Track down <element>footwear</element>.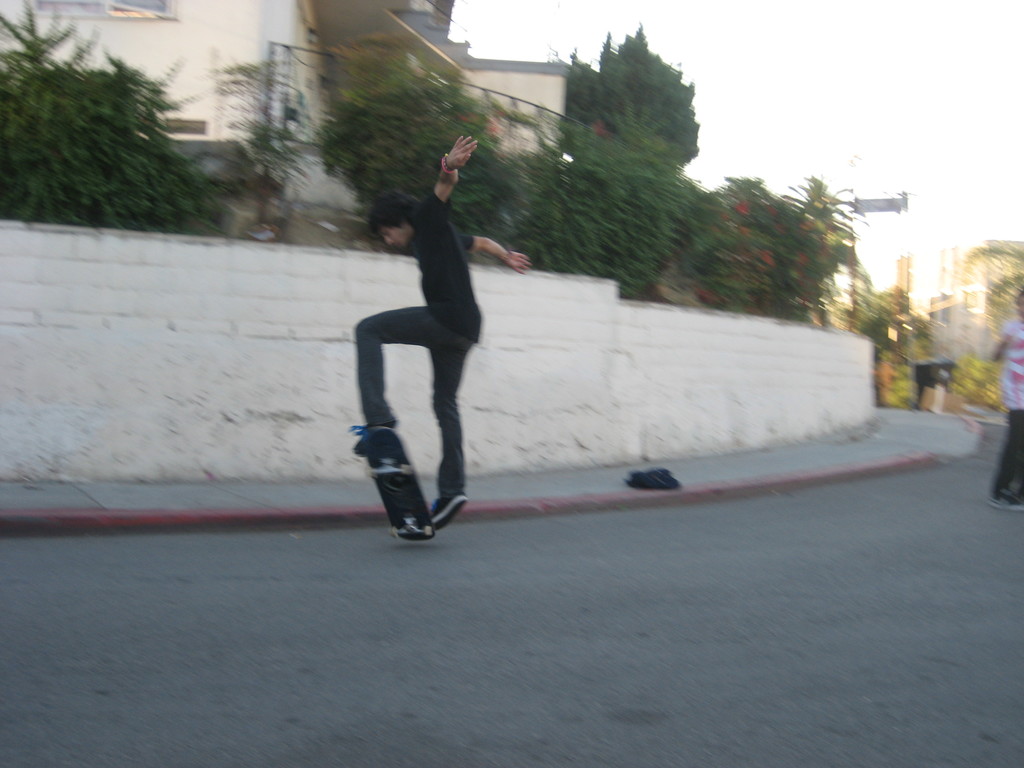
Tracked to detection(427, 498, 467, 531).
